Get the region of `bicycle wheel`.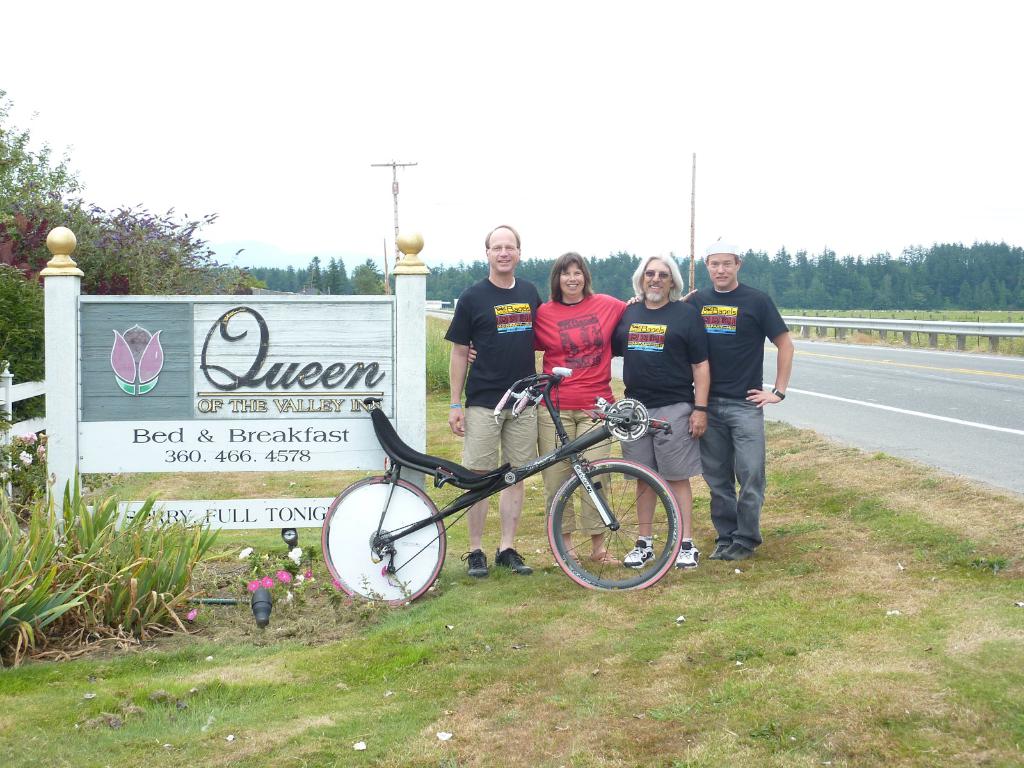
pyautogui.locateOnScreen(541, 463, 681, 593).
